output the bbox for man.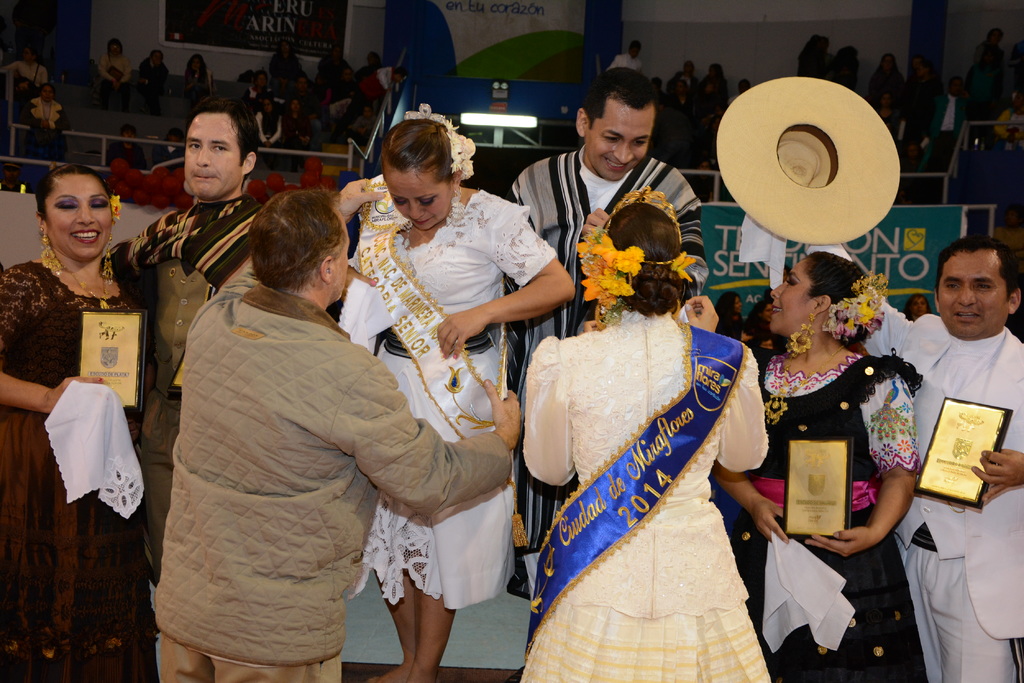
[605, 36, 639, 72].
